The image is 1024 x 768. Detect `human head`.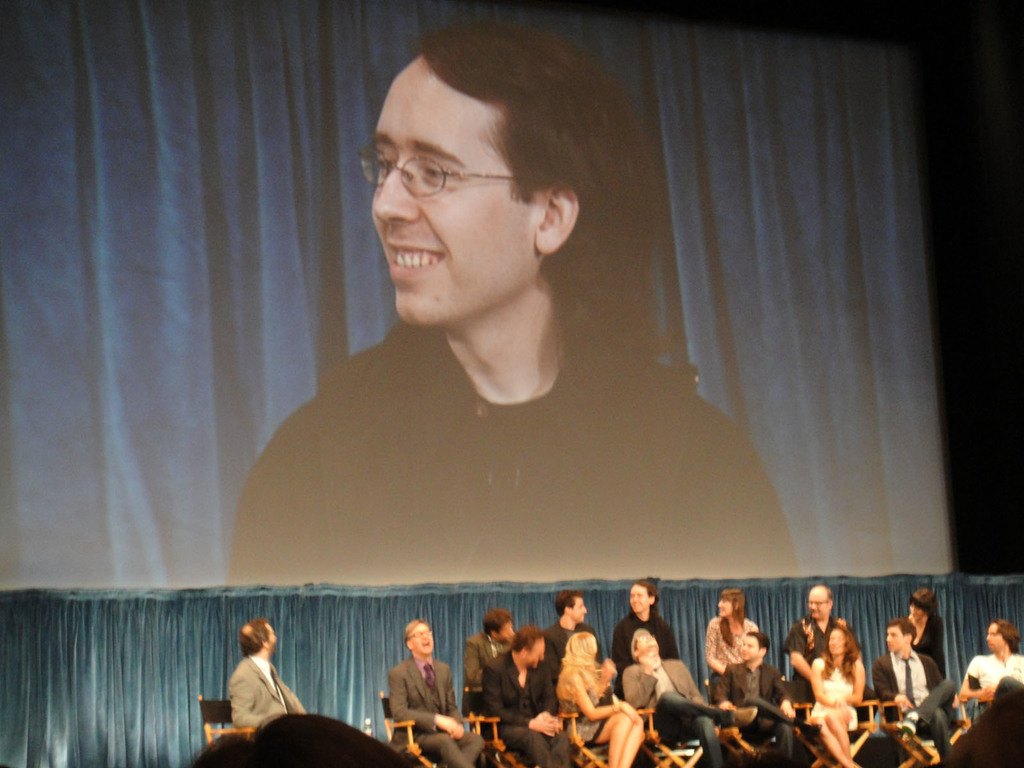
Detection: 236/616/277/653.
